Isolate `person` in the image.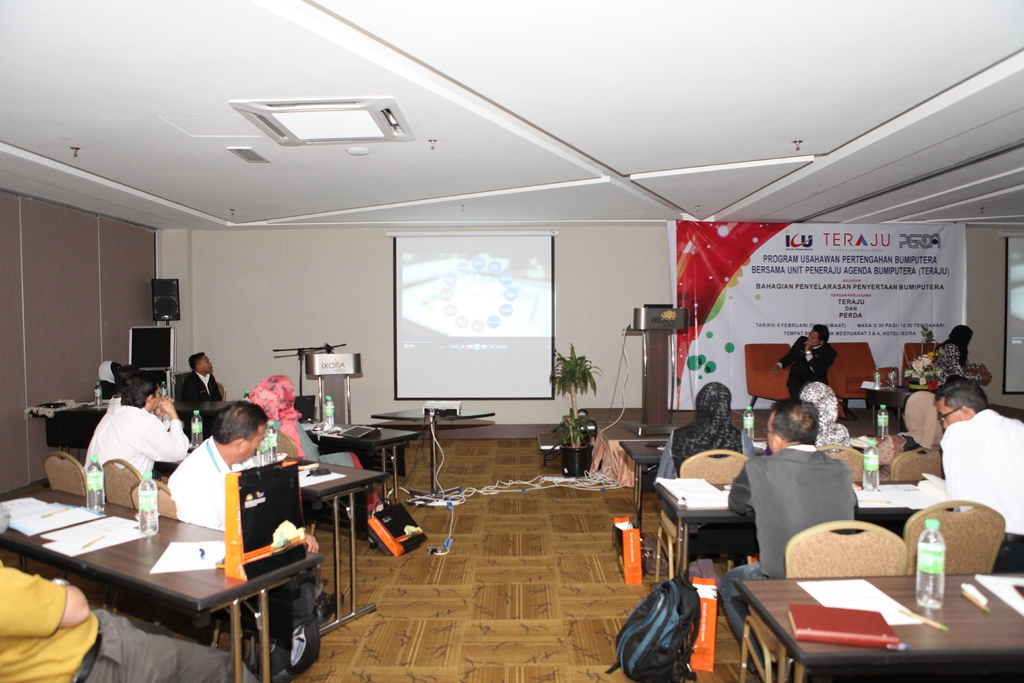
Isolated region: (0,559,260,682).
